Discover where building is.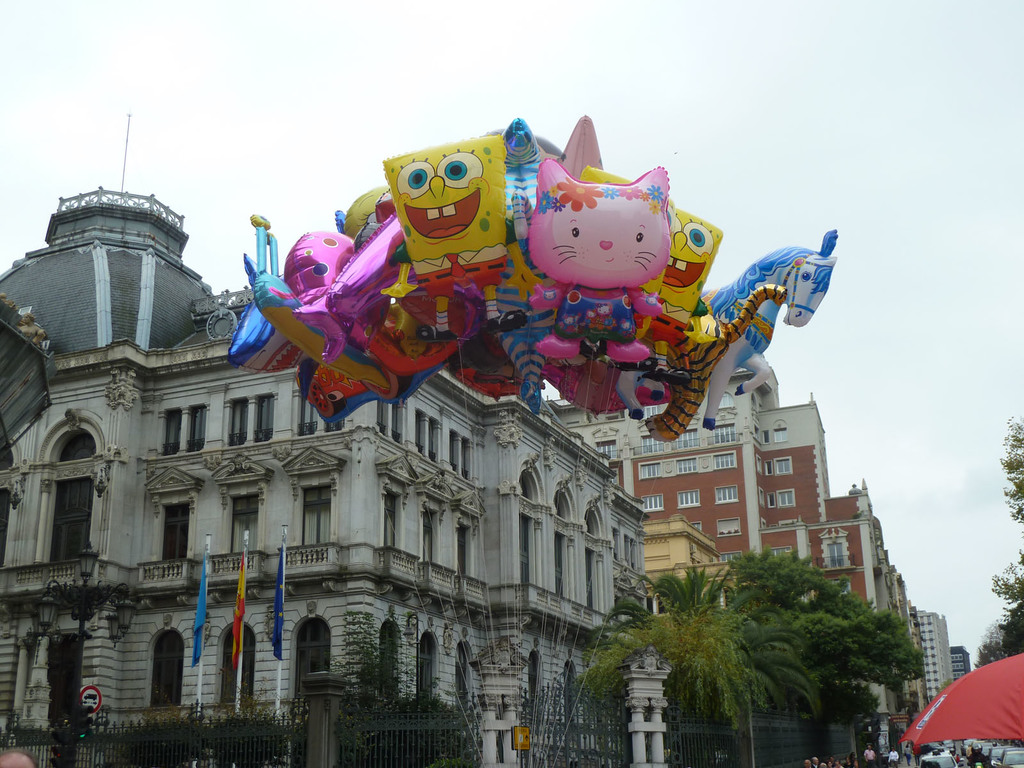
Discovered at (881,553,931,719).
